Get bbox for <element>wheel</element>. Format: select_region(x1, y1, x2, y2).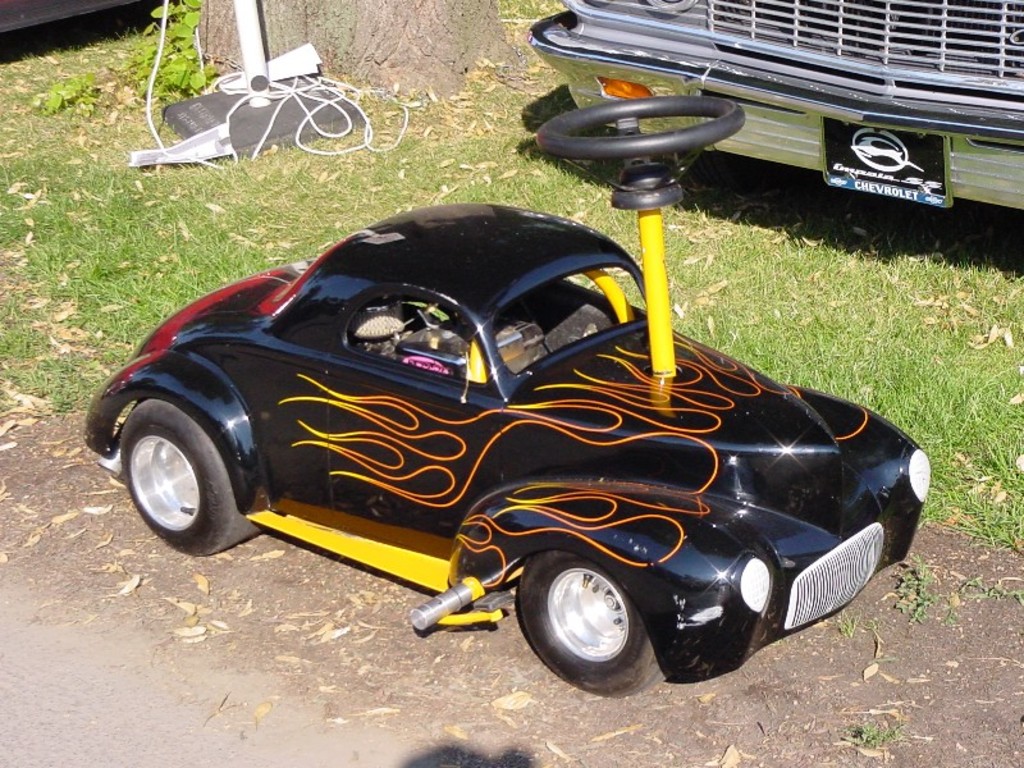
select_region(527, 91, 744, 154).
